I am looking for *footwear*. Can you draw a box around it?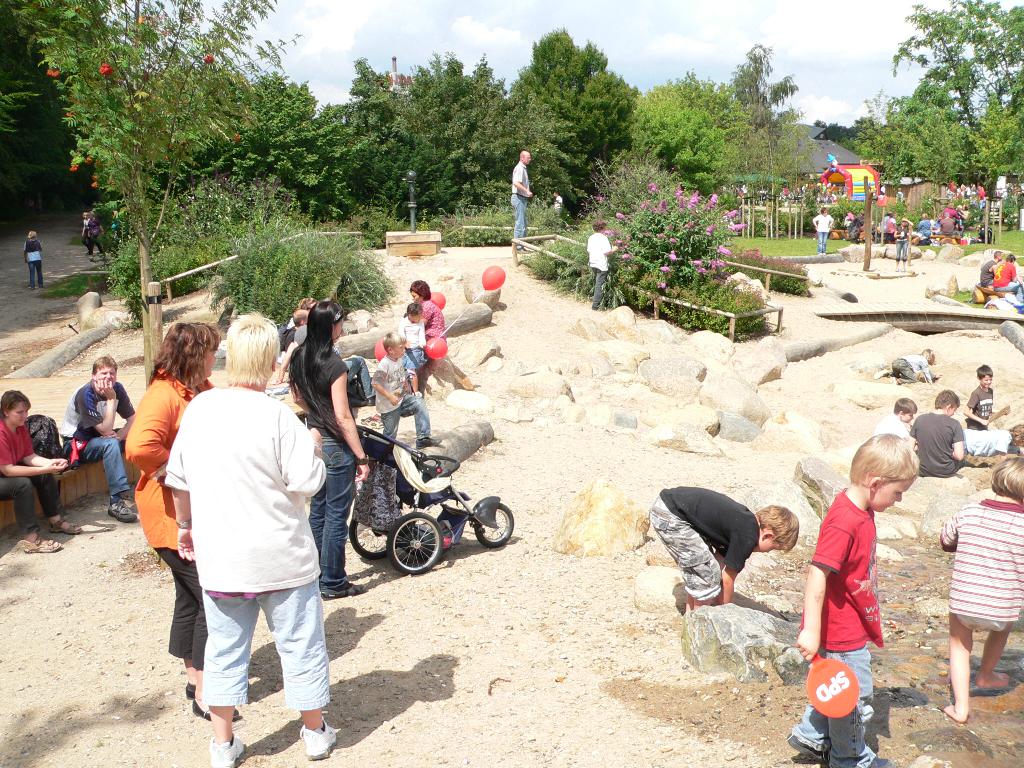
Sure, the bounding box is 321:582:367:605.
